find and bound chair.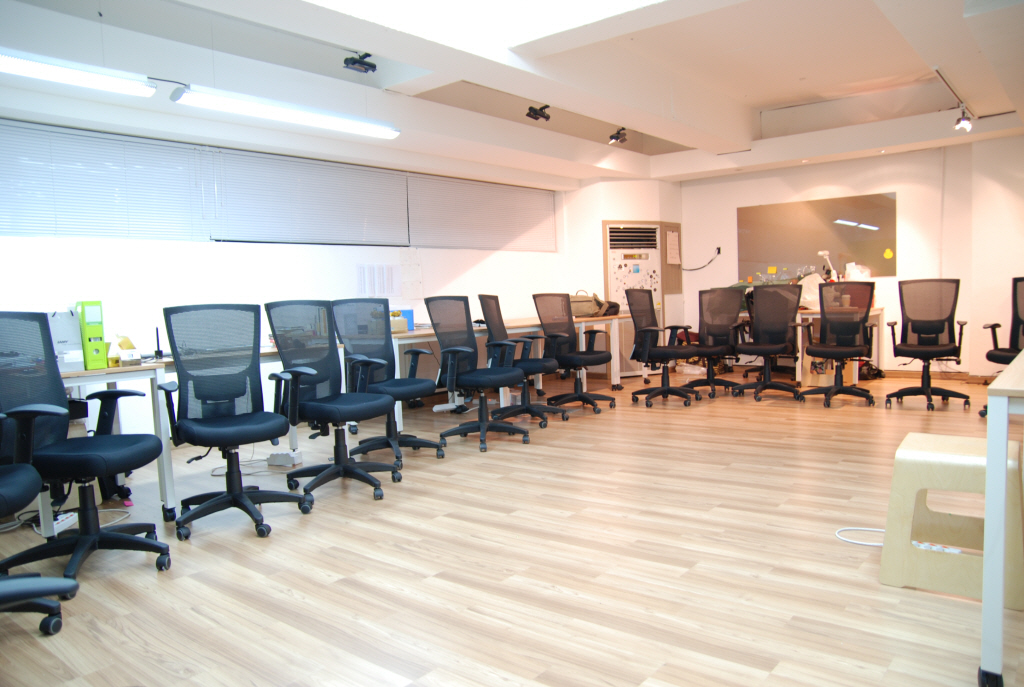
Bound: rect(423, 290, 530, 450).
